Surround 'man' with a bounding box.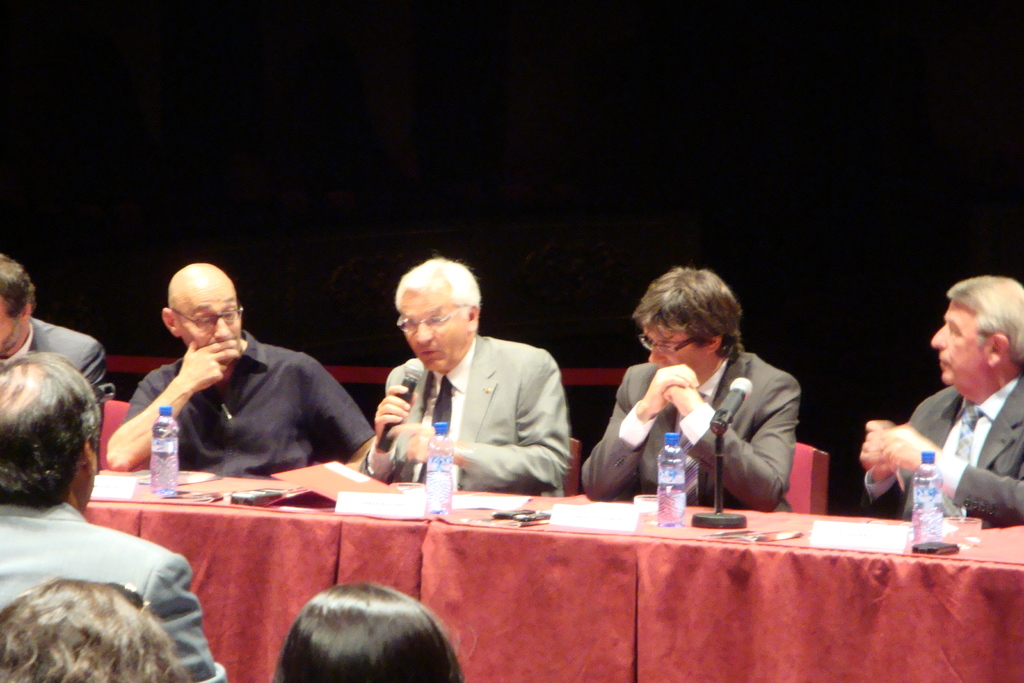
locate(0, 345, 233, 682).
